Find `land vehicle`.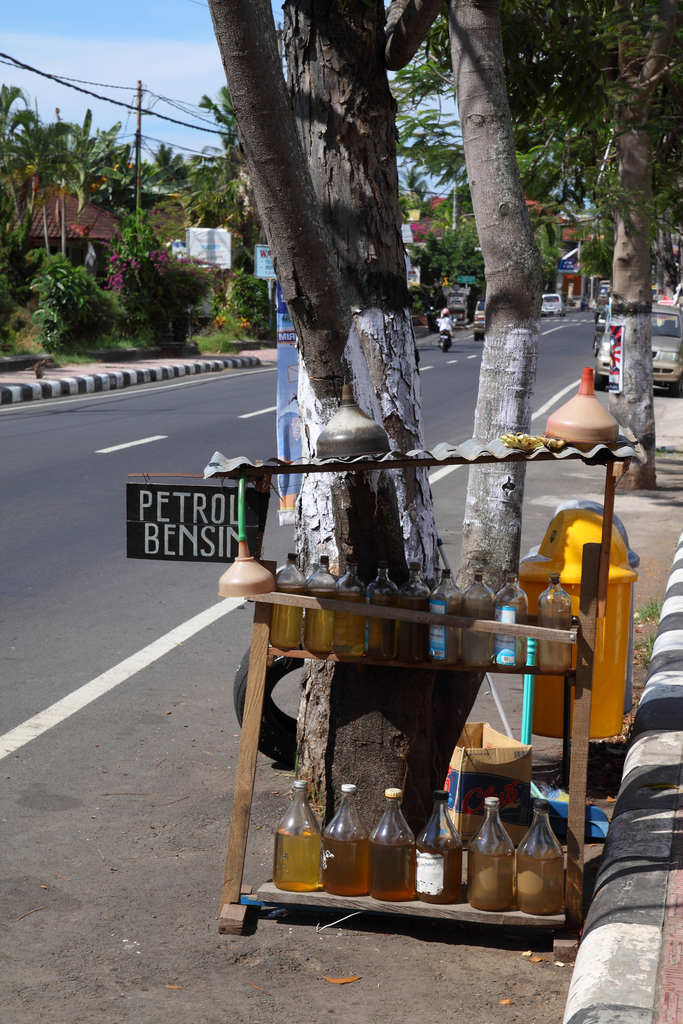
locate(597, 307, 611, 329).
